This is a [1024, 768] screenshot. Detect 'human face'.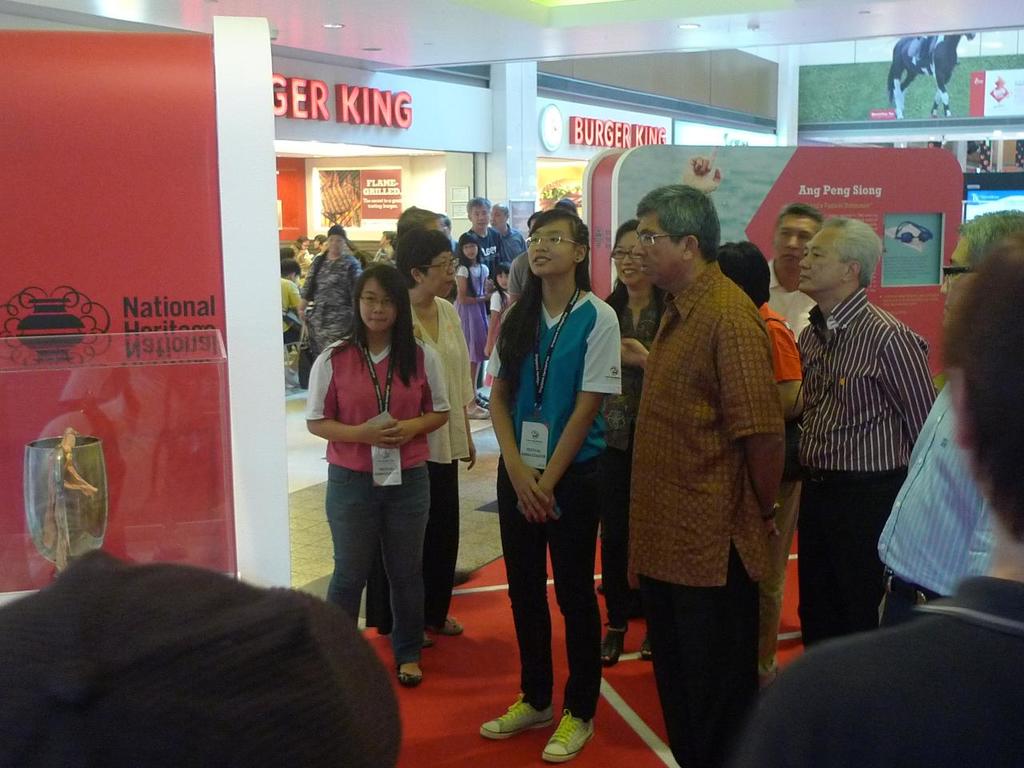
<box>379,234,388,243</box>.
